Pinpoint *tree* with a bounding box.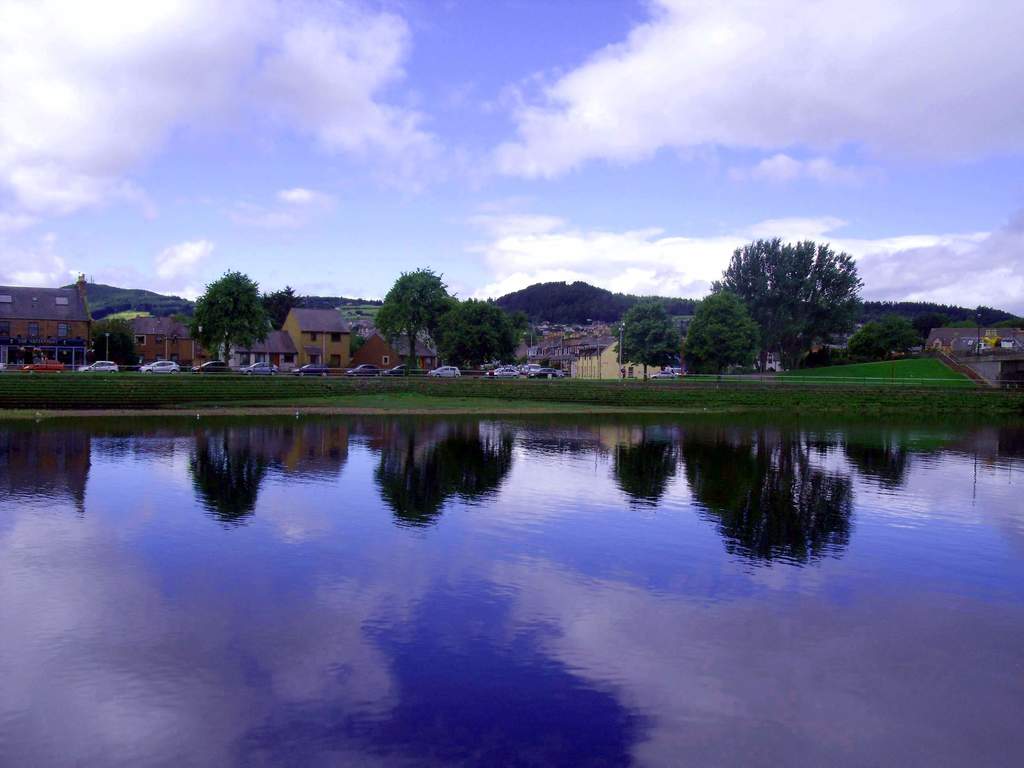
x1=264, y1=282, x2=301, y2=331.
